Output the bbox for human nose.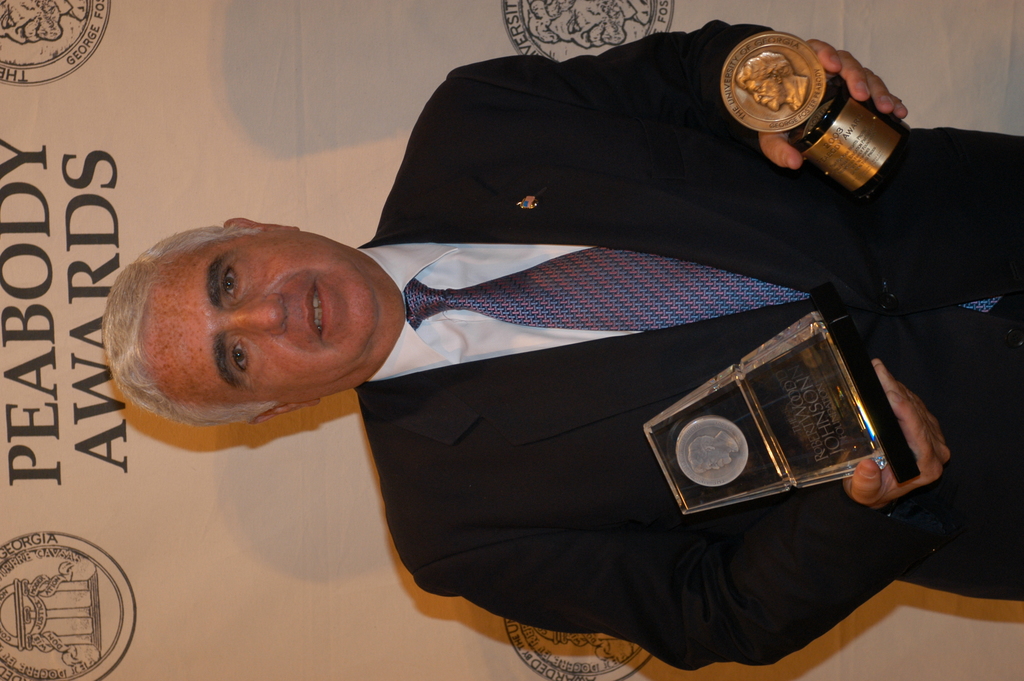
select_region(229, 290, 290, 336).
